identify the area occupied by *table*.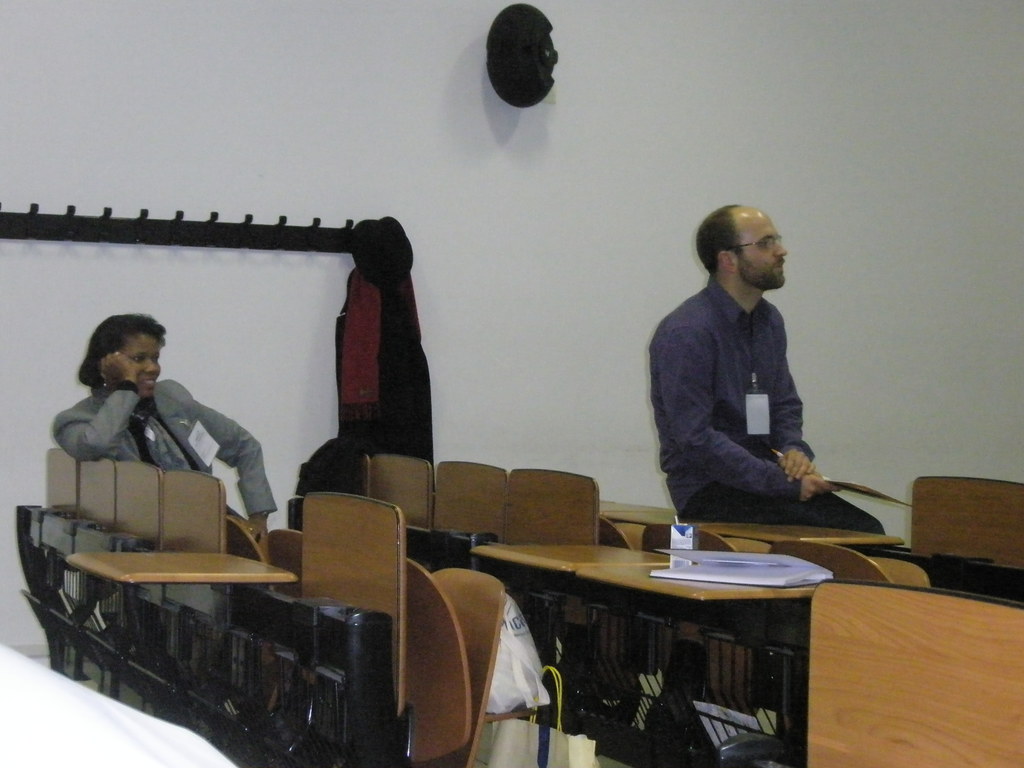
Area: [64, 548, 302, 582].
